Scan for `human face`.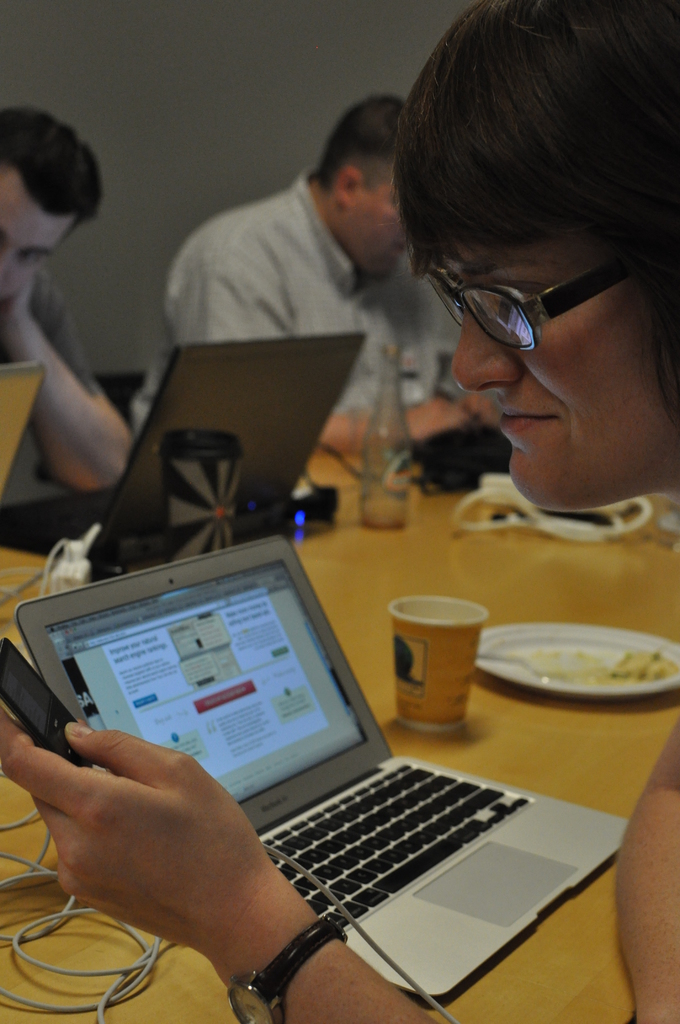
Scan result: box(371, 181, 410, 278).
